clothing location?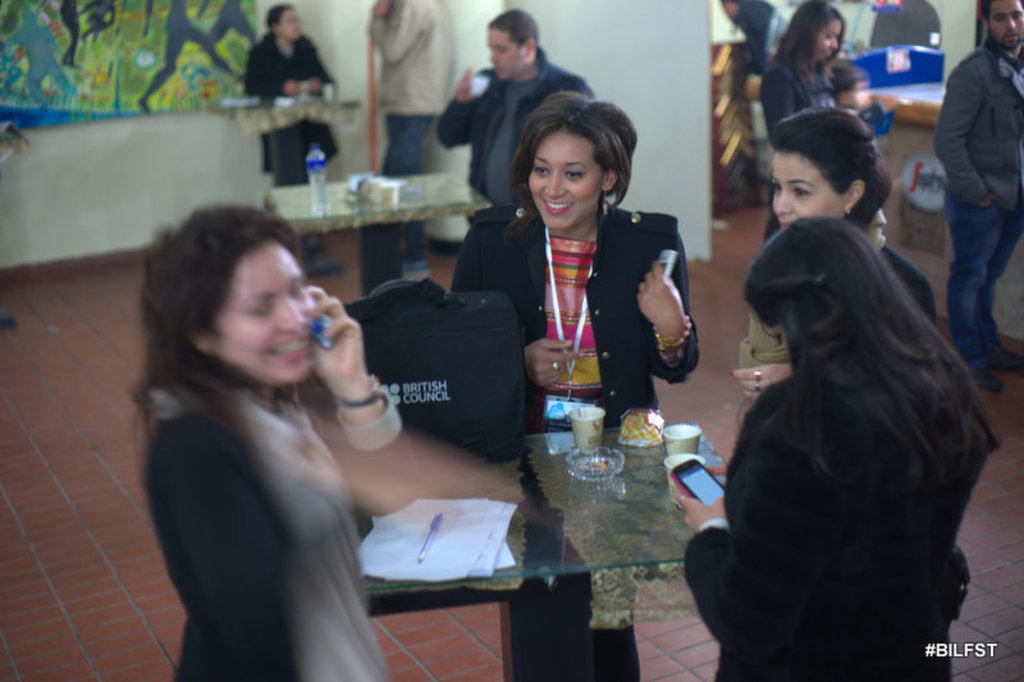
bbox=[763, 216, 943, 334]
